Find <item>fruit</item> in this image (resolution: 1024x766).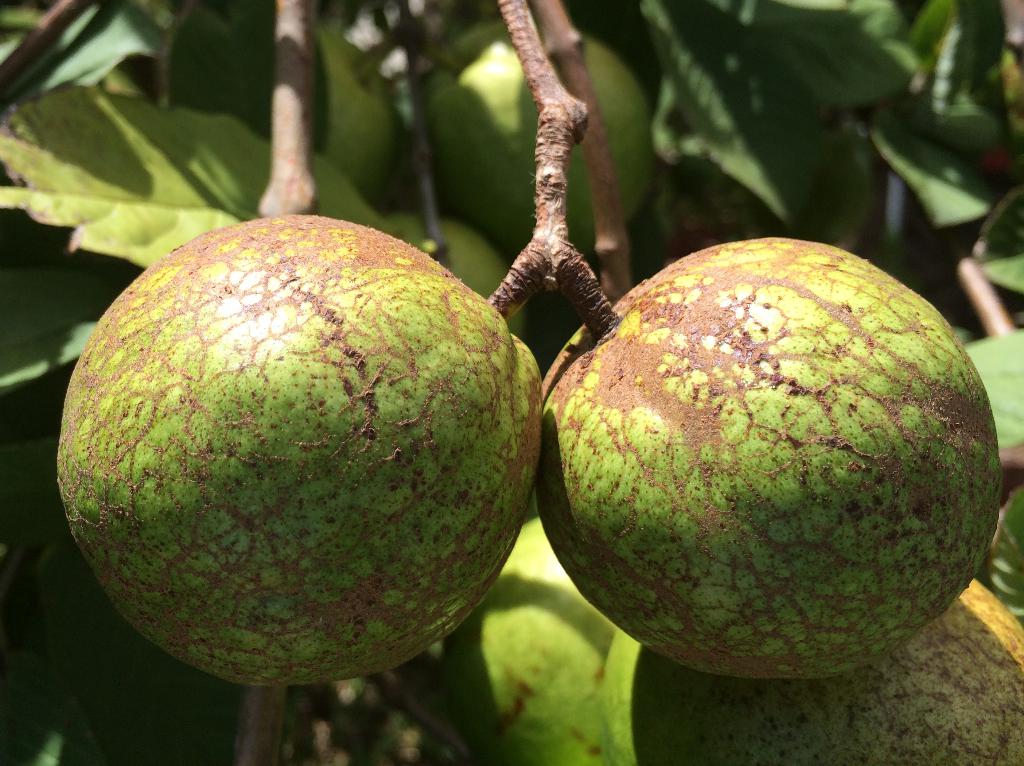
pyautogui.locateOnScreen(404, 17, 657, 261).
